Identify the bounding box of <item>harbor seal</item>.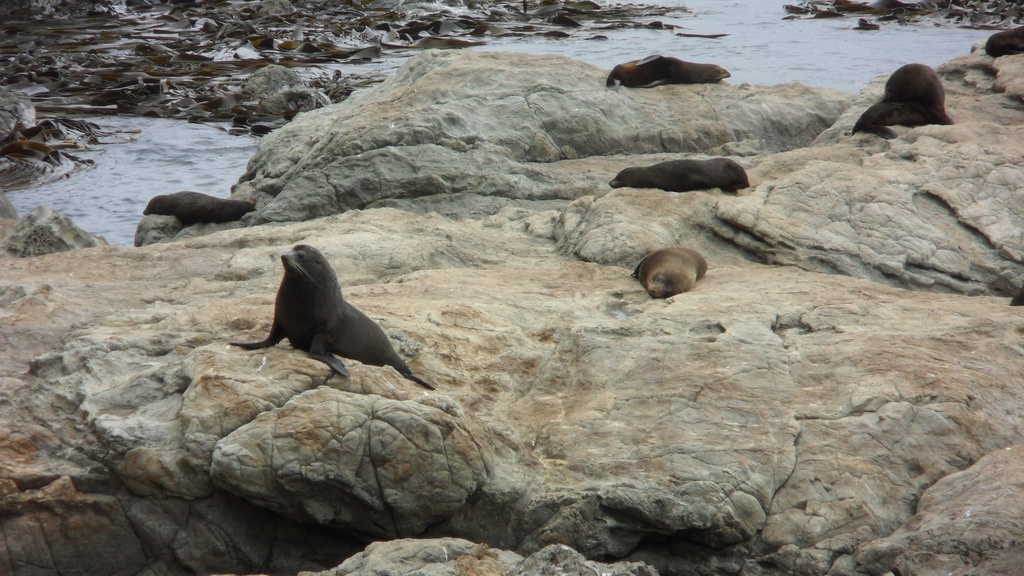
region(855, 65, 959, 142).
